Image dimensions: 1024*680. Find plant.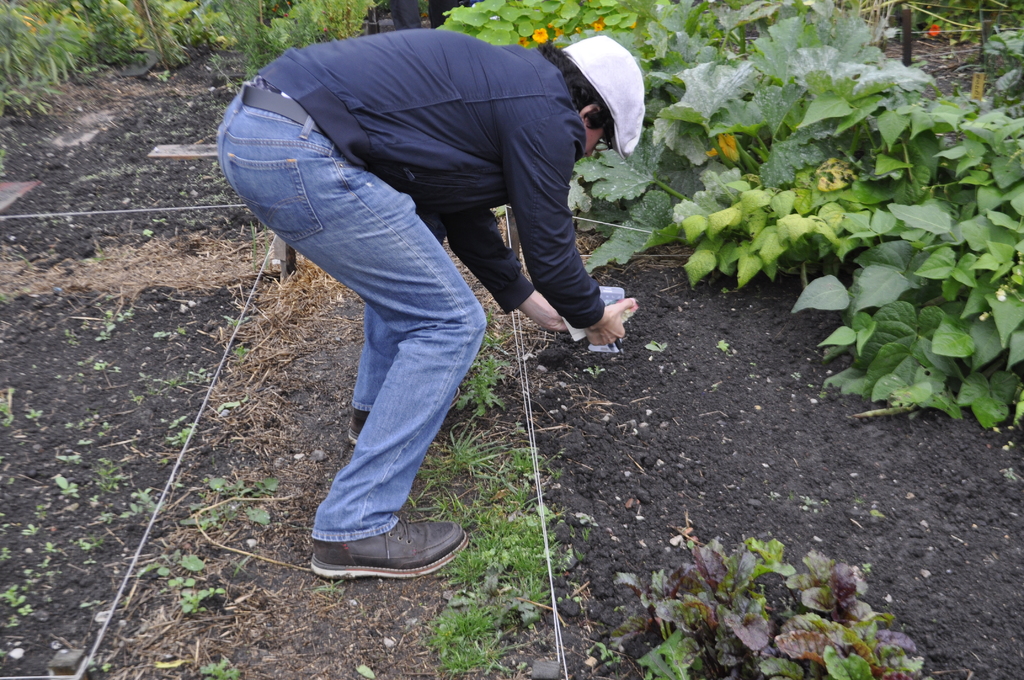
[52, 476, 79, 499].
